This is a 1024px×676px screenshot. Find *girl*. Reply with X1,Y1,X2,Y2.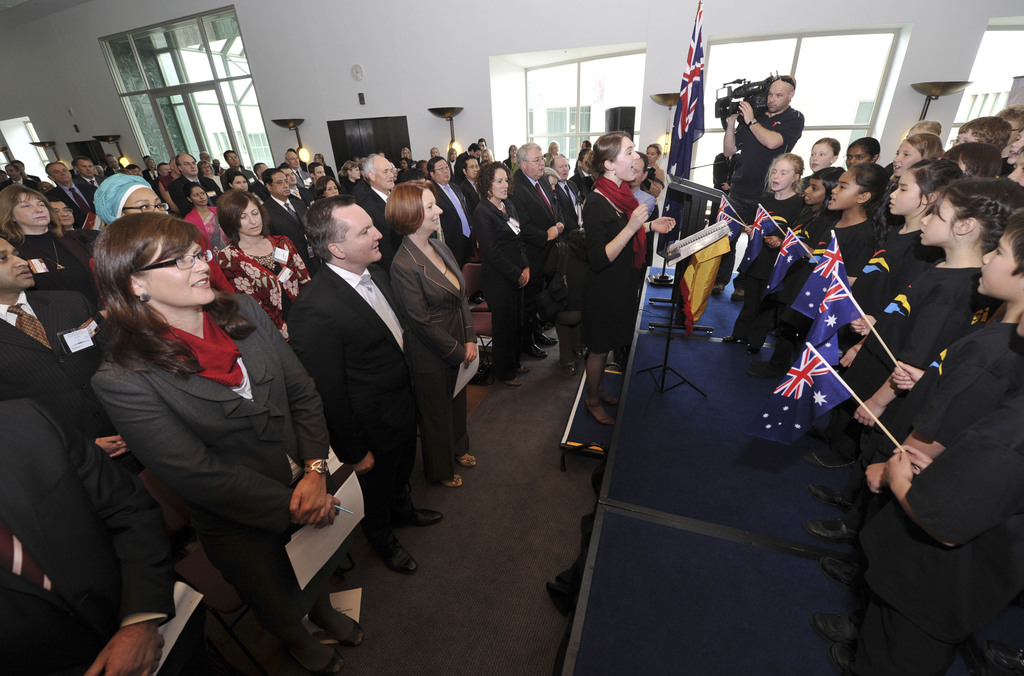
844,168,1023,448.
